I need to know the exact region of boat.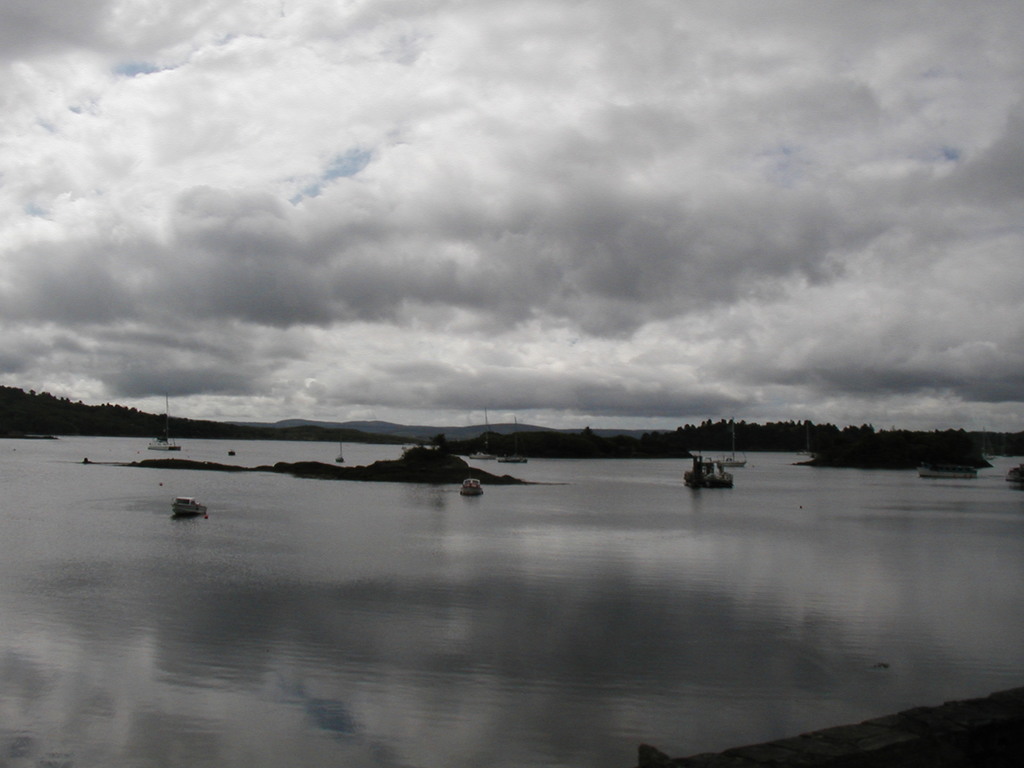
Region: box(914, 464, 982, 479).
